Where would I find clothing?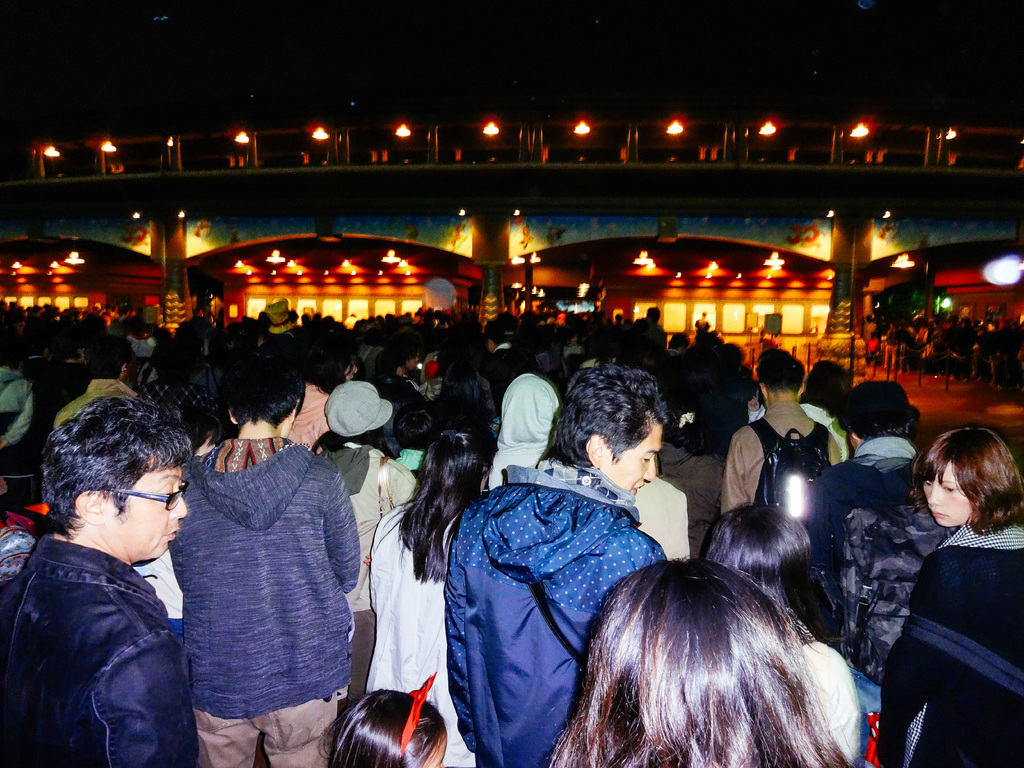
At pyautogui.locateOnScreen(444, 454, 673, 767).
